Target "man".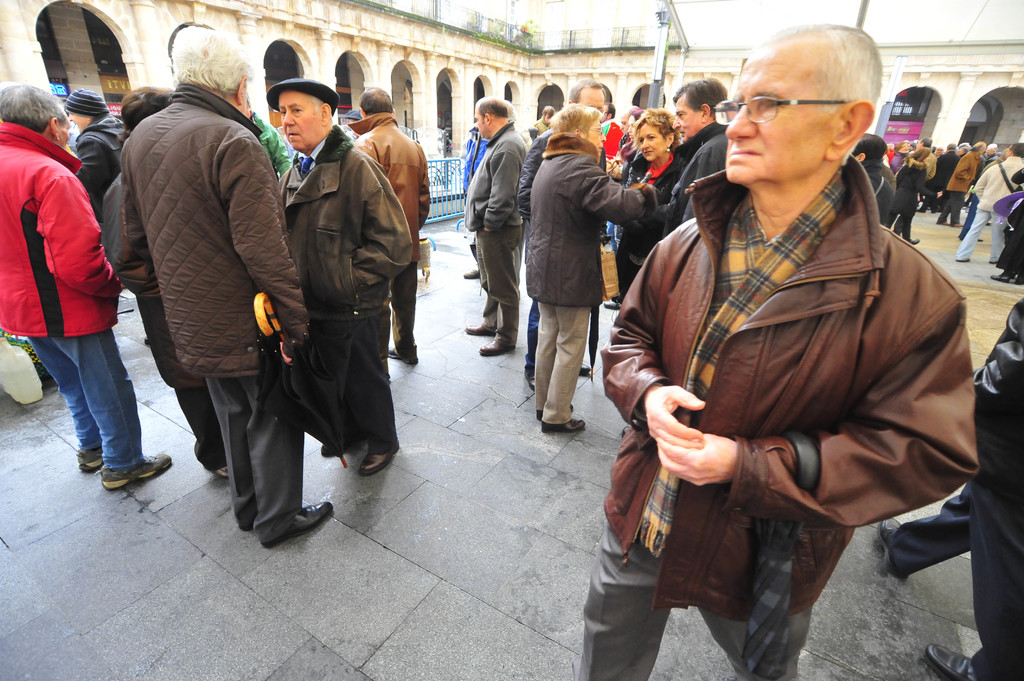
Target region: bbox(936, 140, 984, 229).
